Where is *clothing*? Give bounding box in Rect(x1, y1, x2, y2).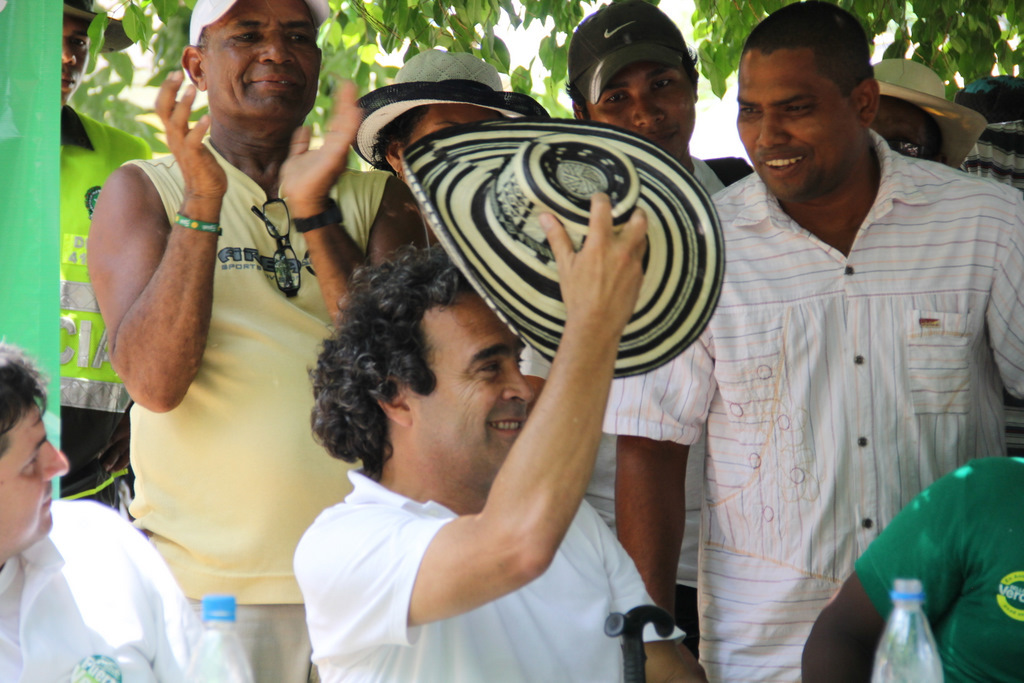
Rect(602, 129, 1023, 682).
